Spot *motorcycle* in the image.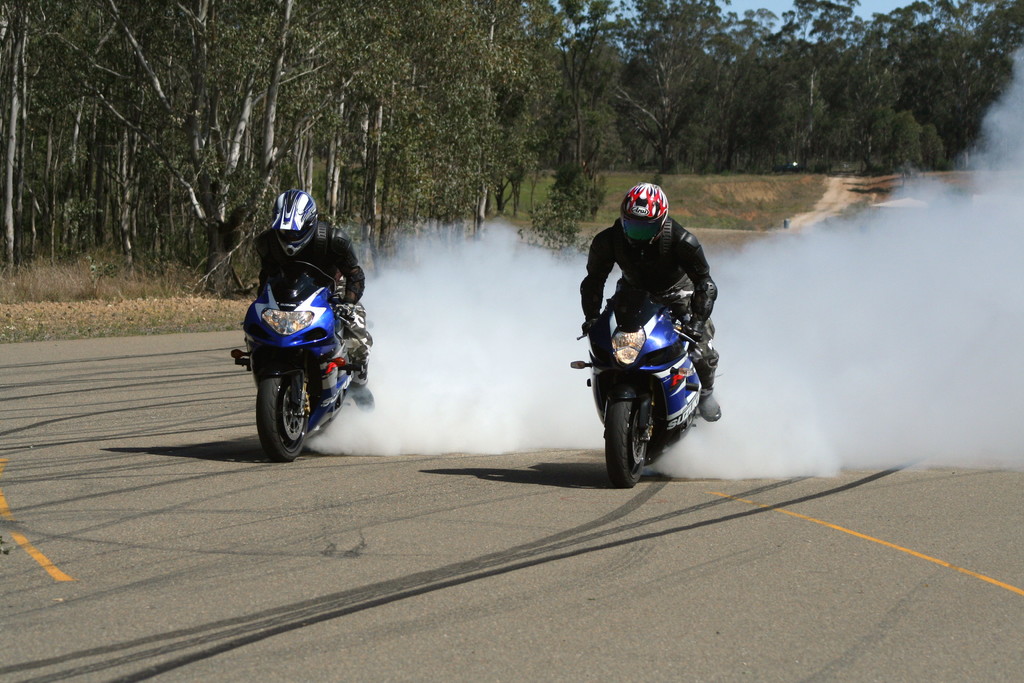
*motorcycle* found at crop(230, 255, 362, 464).
